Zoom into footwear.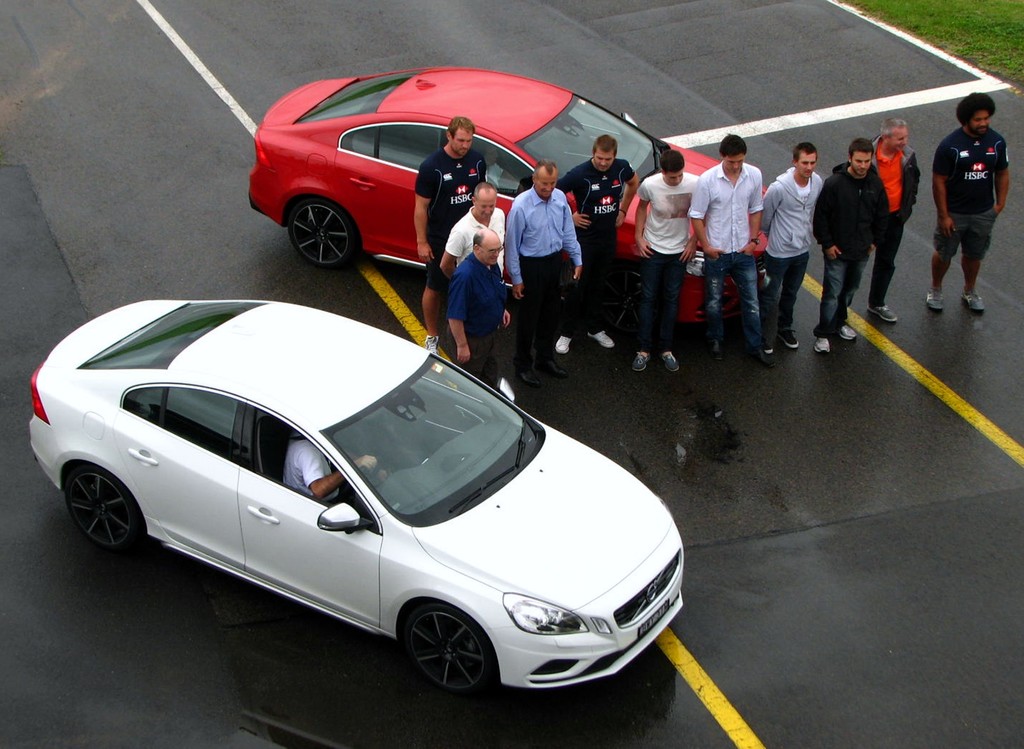
Zoom target: <bbox>841, 316, 860, 339</bbox>.
